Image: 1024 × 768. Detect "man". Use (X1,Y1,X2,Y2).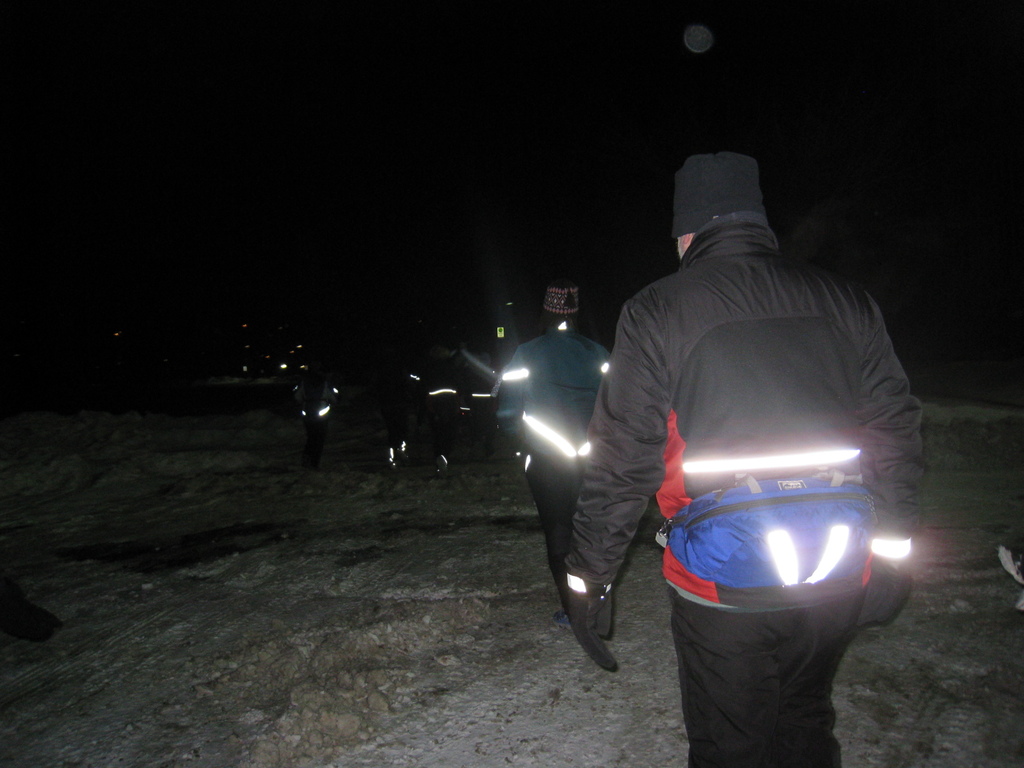
(480,279,614,672).
